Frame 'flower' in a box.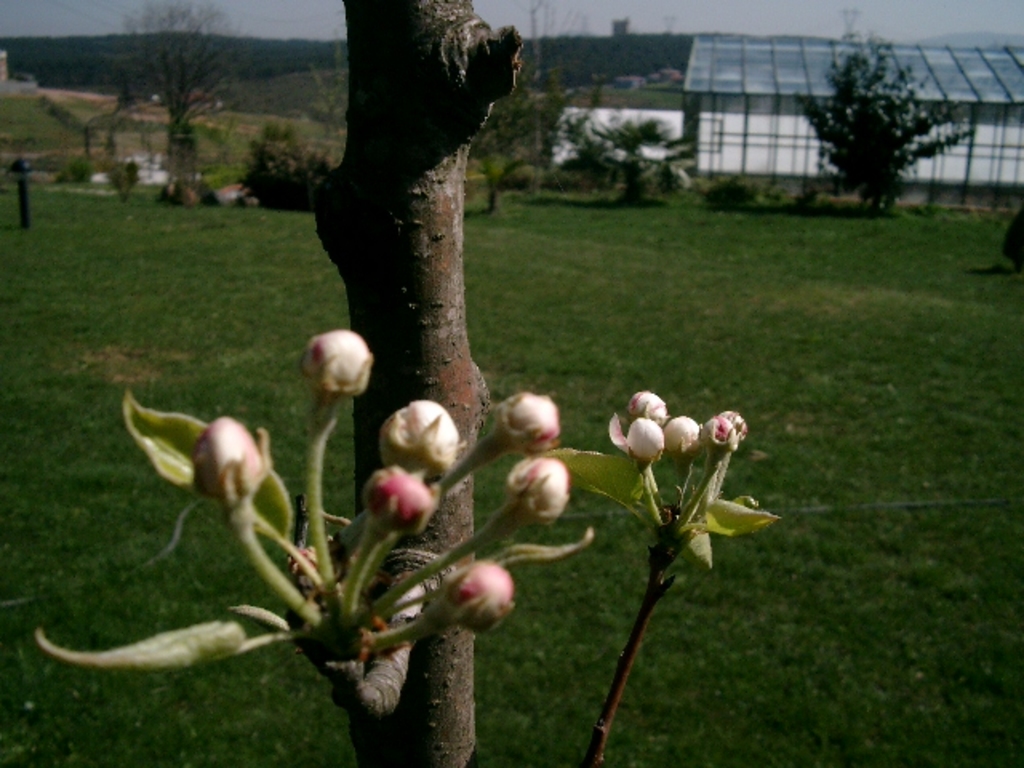
(296, 326, 378, 402).
